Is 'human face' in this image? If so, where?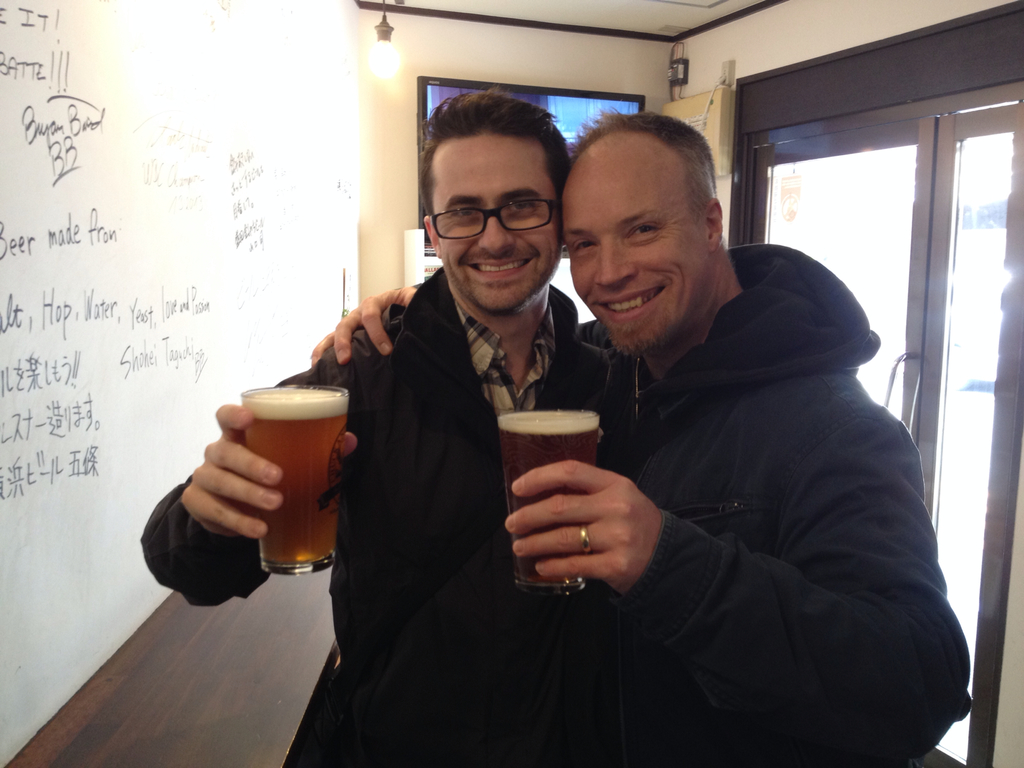
Yes, at crop(565, 155, 709, 361).
